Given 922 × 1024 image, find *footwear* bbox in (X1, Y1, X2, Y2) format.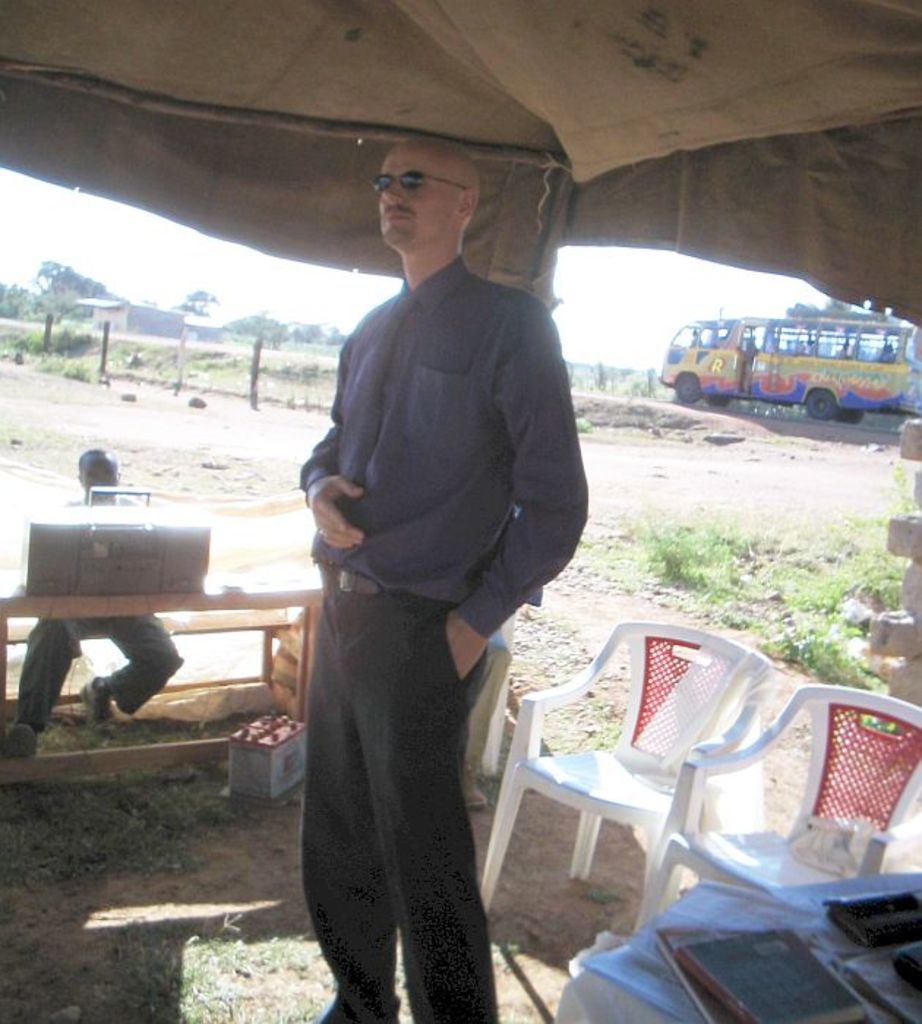
(0, 720, 38, 759).
